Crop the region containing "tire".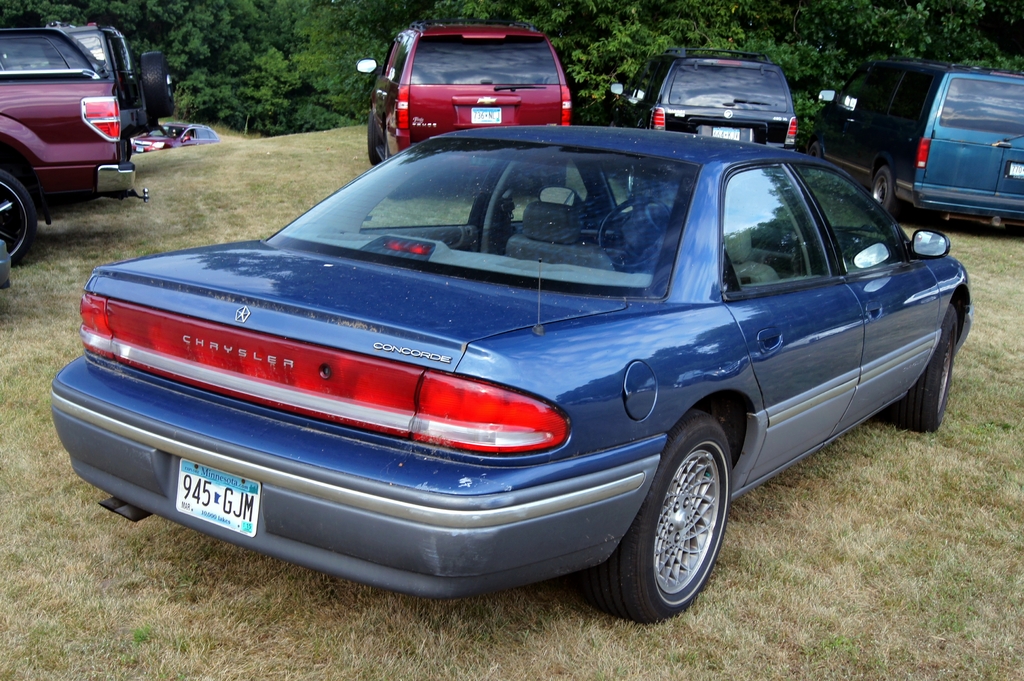
Crop region: bbox=[873, 170, 908, 220].
